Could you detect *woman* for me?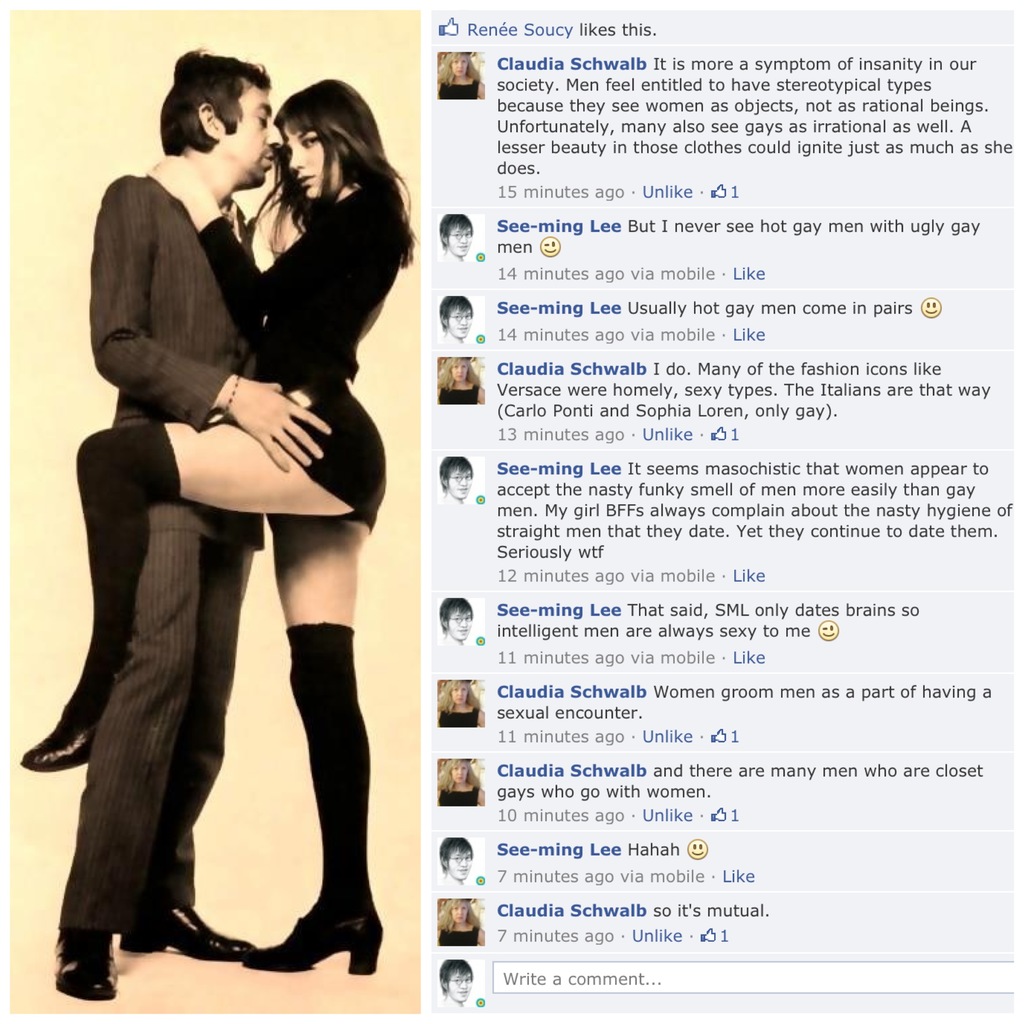
Detection result: 438:899:487:950.
